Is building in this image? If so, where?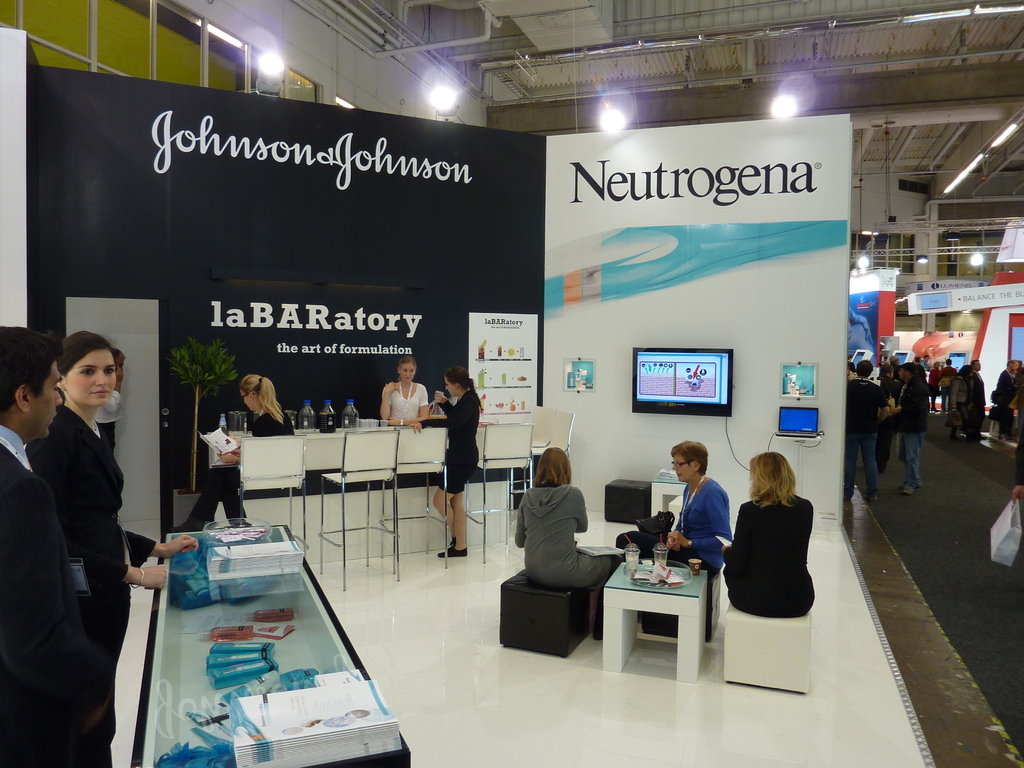
Yes, at bbox(0, 0, 1023, 767).
